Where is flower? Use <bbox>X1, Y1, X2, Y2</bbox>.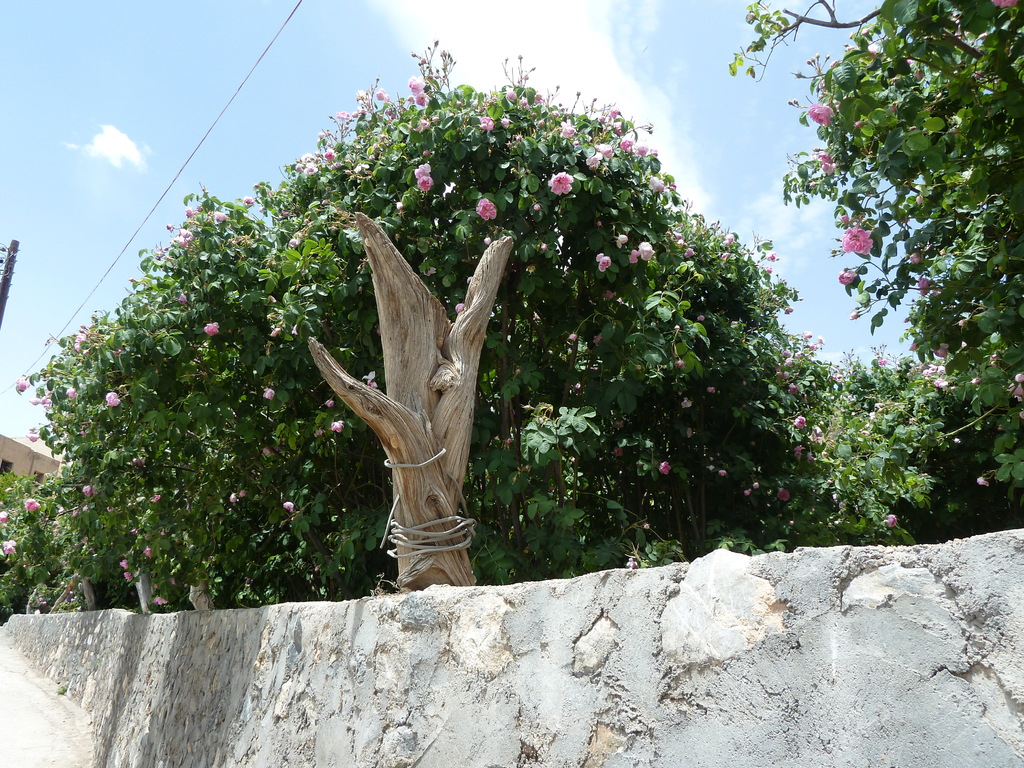
<bbox>263, 389, 276, 403</bbox>.
